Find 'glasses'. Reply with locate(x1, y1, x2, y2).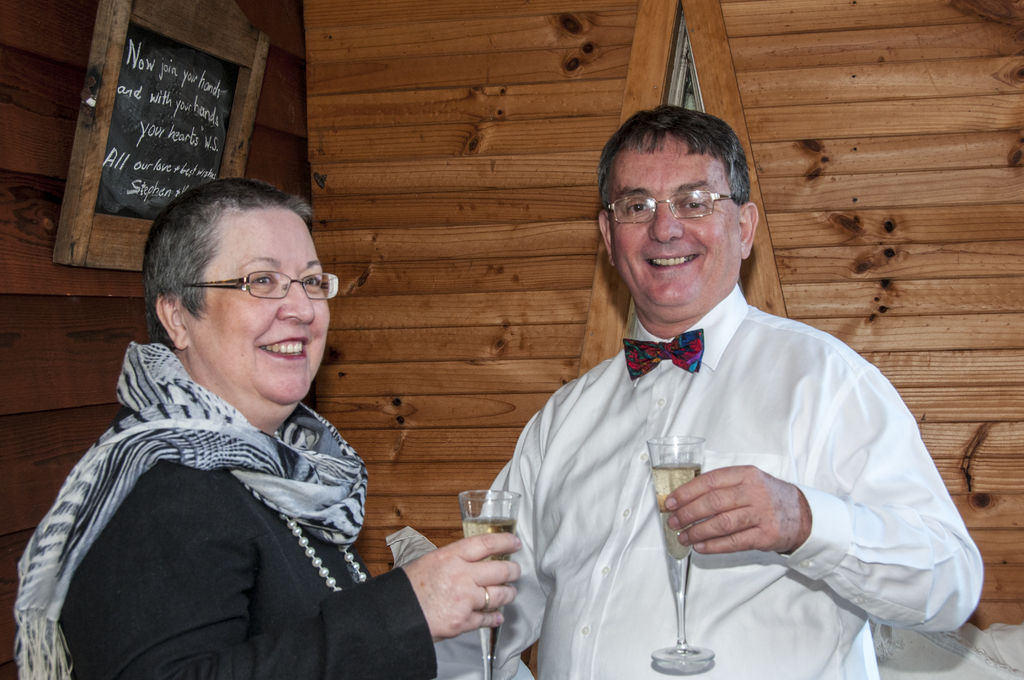
locate(182, 266, 338, 303).
